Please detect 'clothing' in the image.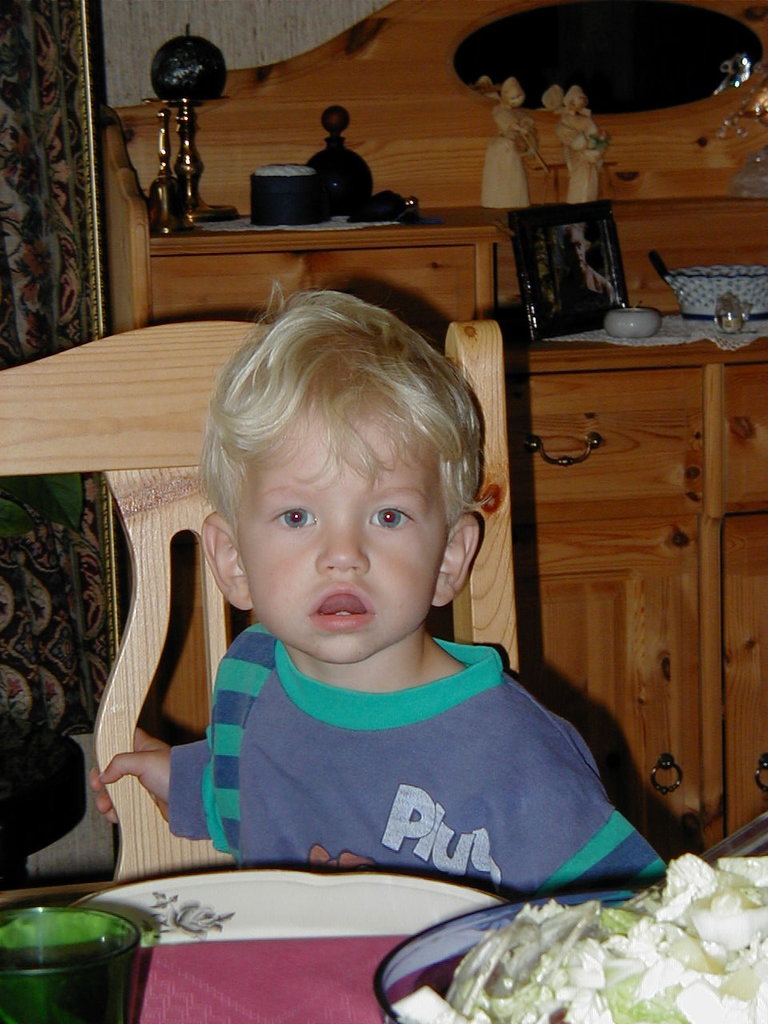
(120, 577, 679, 906).
